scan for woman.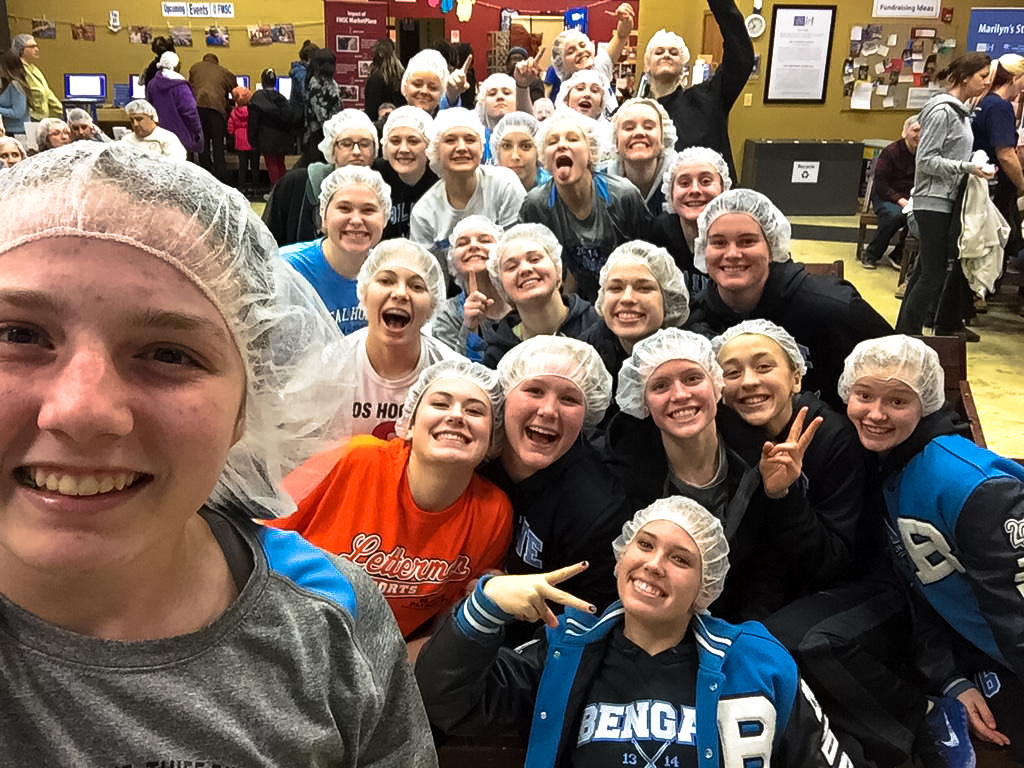
Scan result: [left=836, top=331, right=1023, bottom=767].
